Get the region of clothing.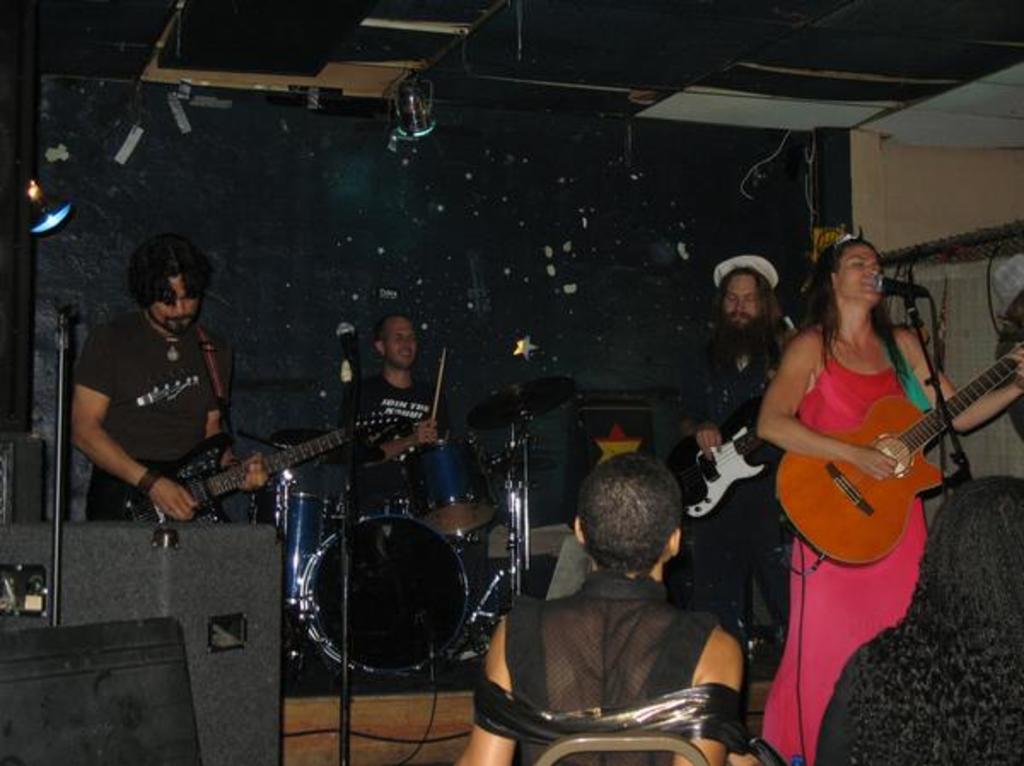
{"left": 819, "top": 619, "right": 1022, "bottom": 764}.
